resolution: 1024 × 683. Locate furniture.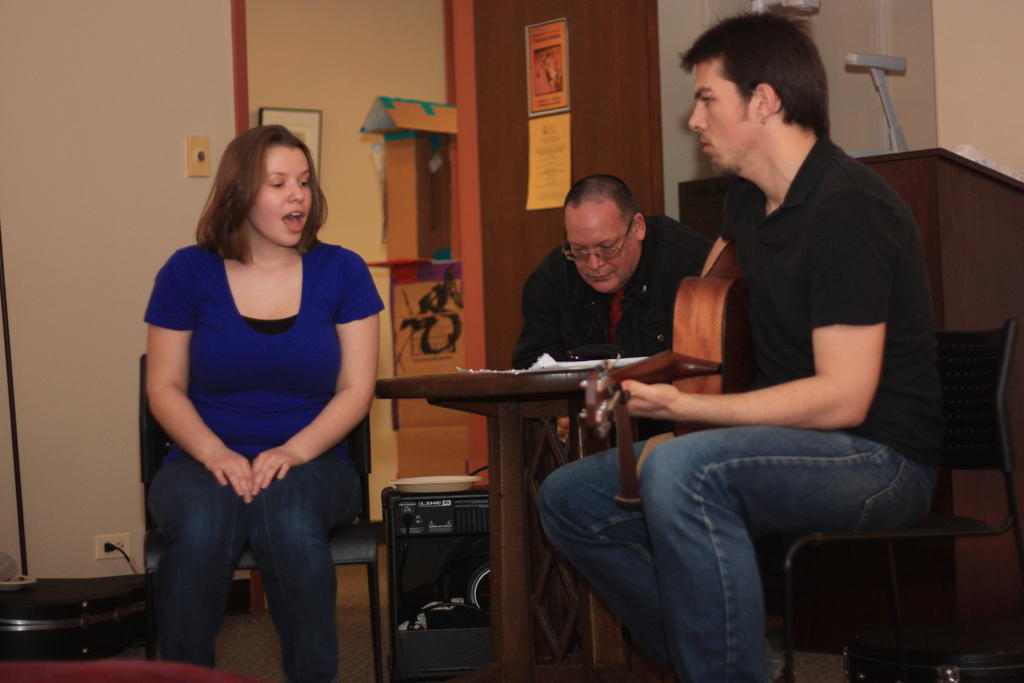
detection(136, 351, 381, 682).
